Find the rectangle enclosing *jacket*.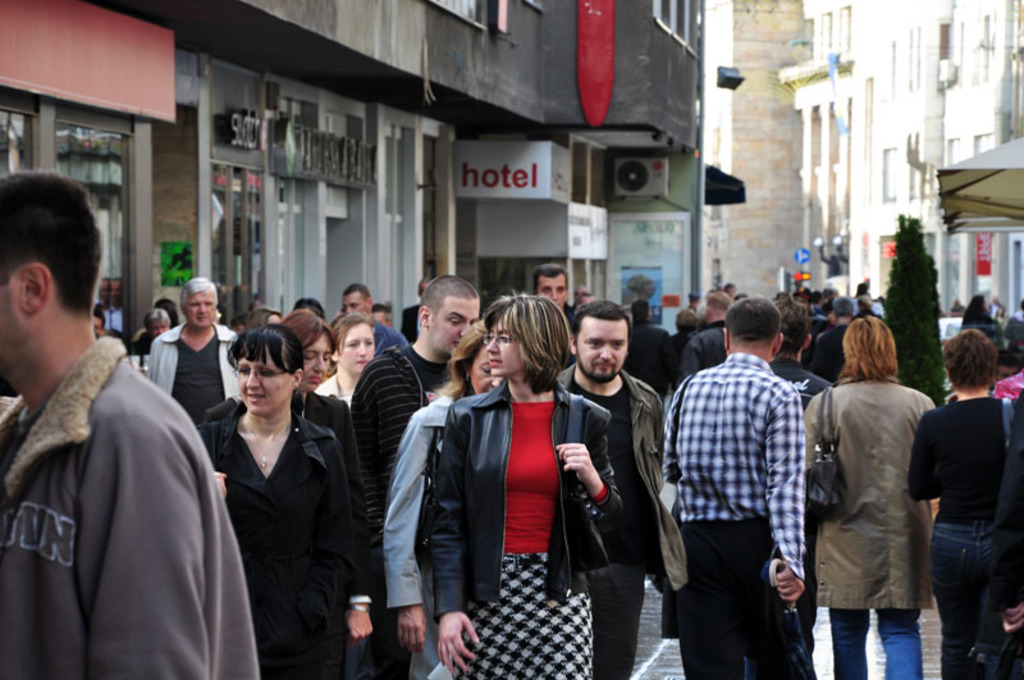
[x1=580, y1=366, x2=678, y2=603].
